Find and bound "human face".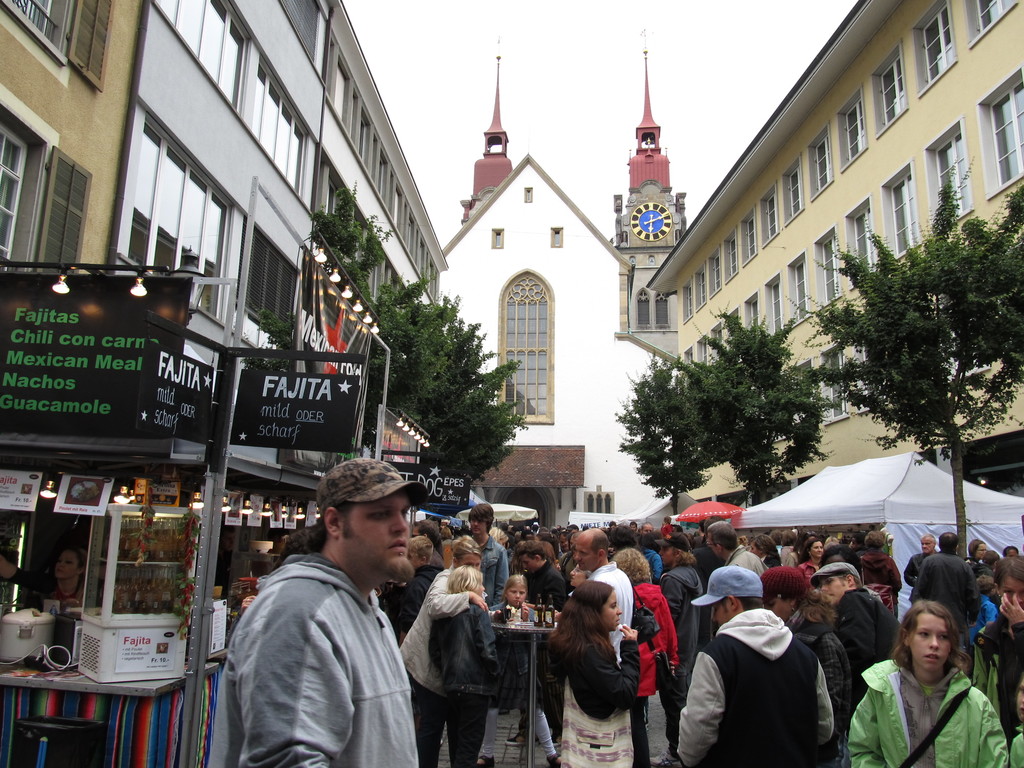
Bound: box(356, 502, 409, 578).
